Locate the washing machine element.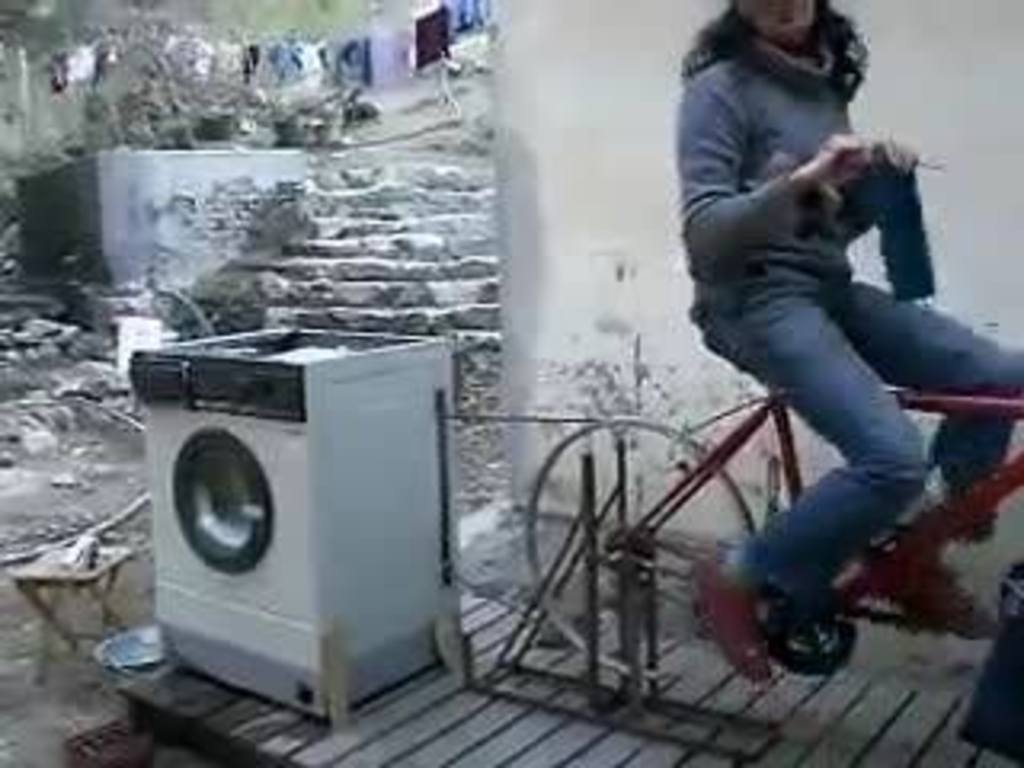
Element bbox: 128,336,458,717.
